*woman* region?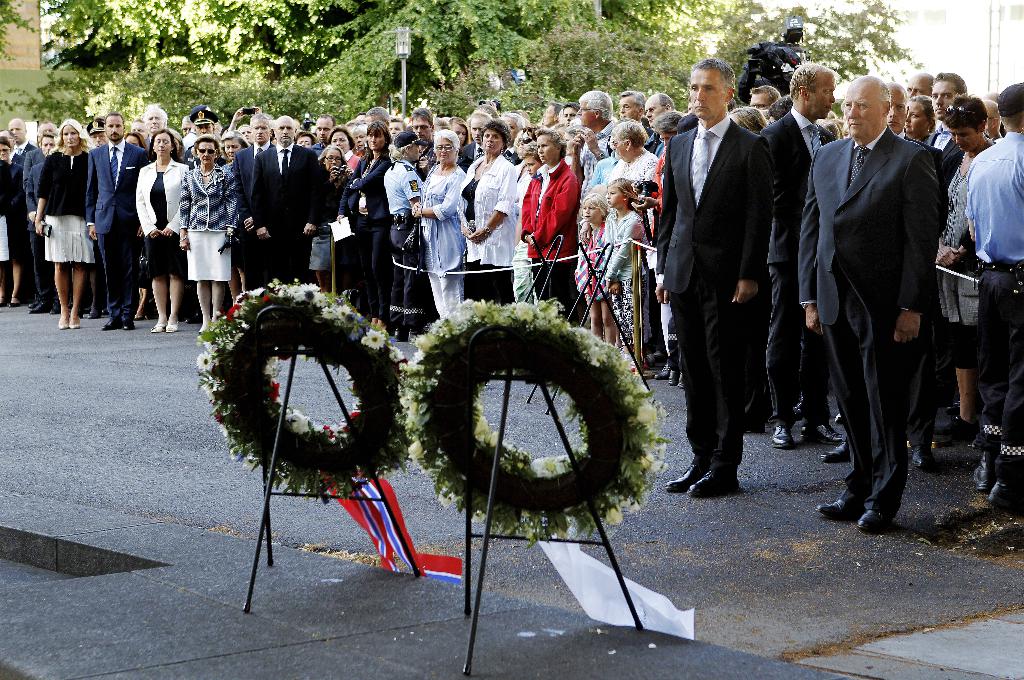
rect(34, 120, 96, 330)
